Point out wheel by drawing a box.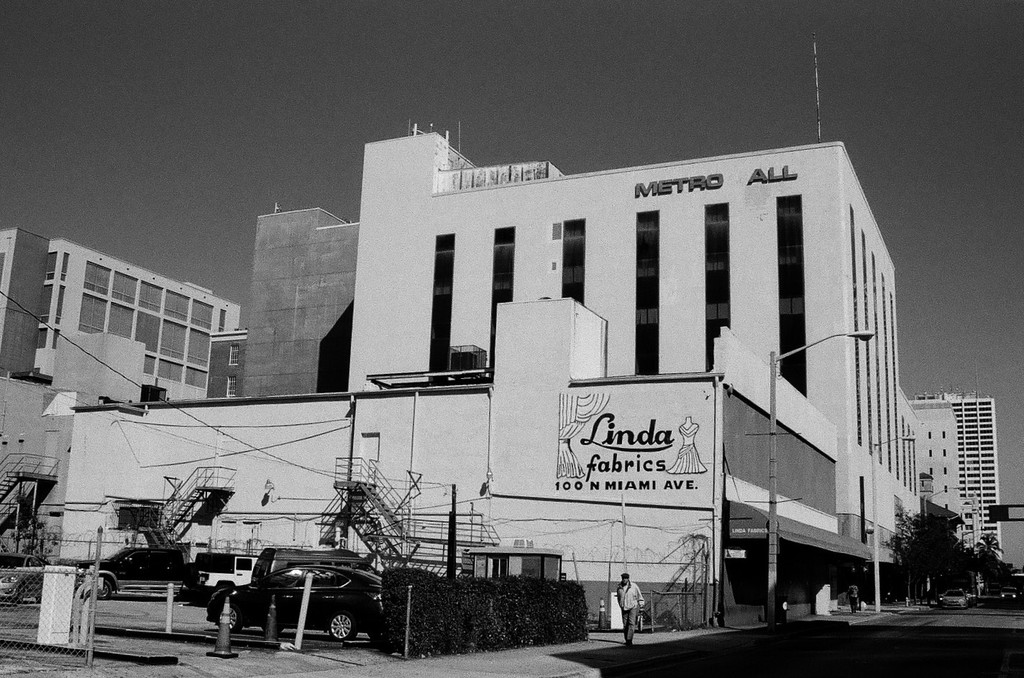
{"x1": 328, "y1": 608, "x2": 360, "y2": 643}.
